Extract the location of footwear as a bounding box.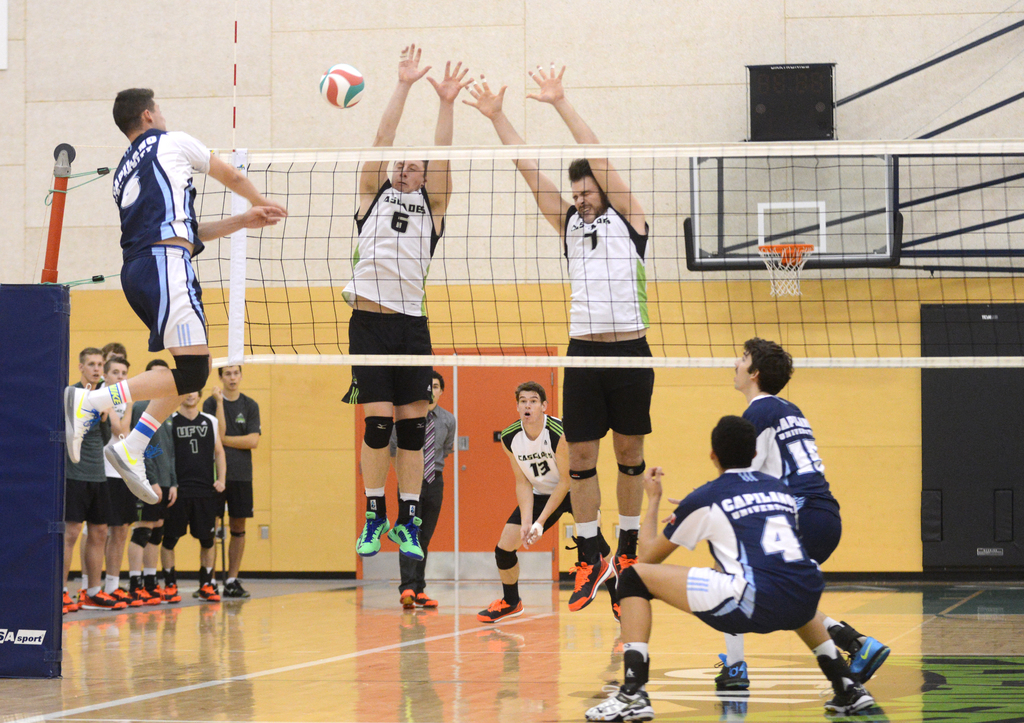
(132, 586, 159, 605).
